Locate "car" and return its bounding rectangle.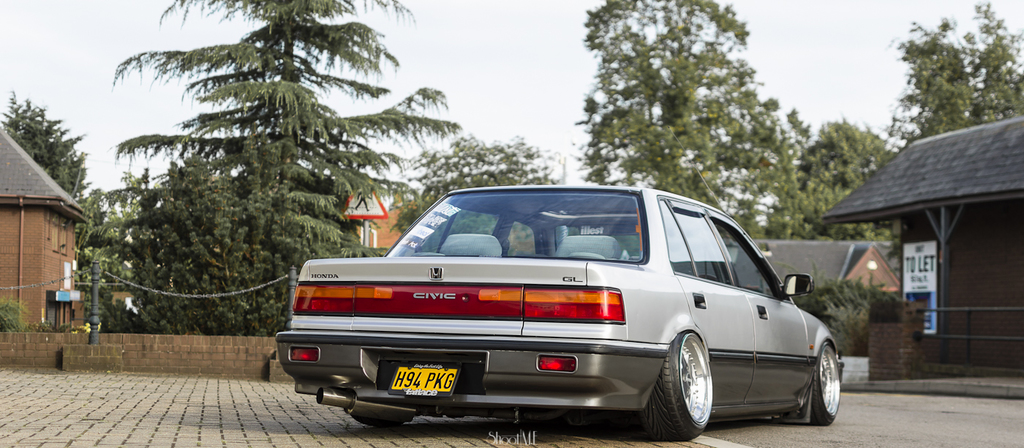
[277, 185, 843, 442].
